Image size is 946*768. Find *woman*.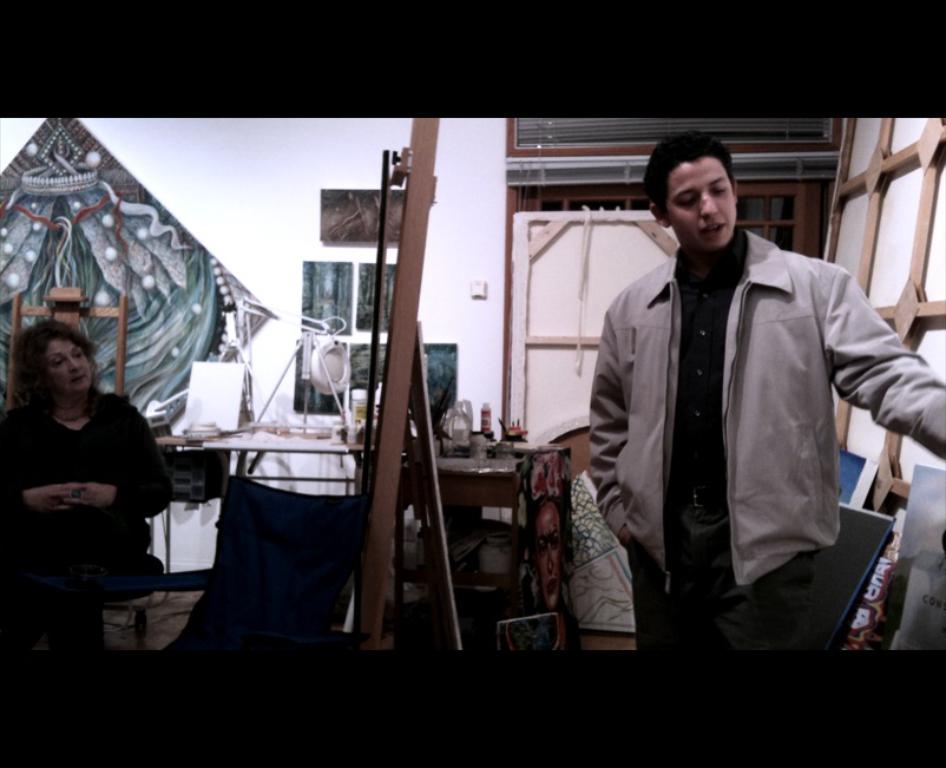
0, 320, 175, 605.
